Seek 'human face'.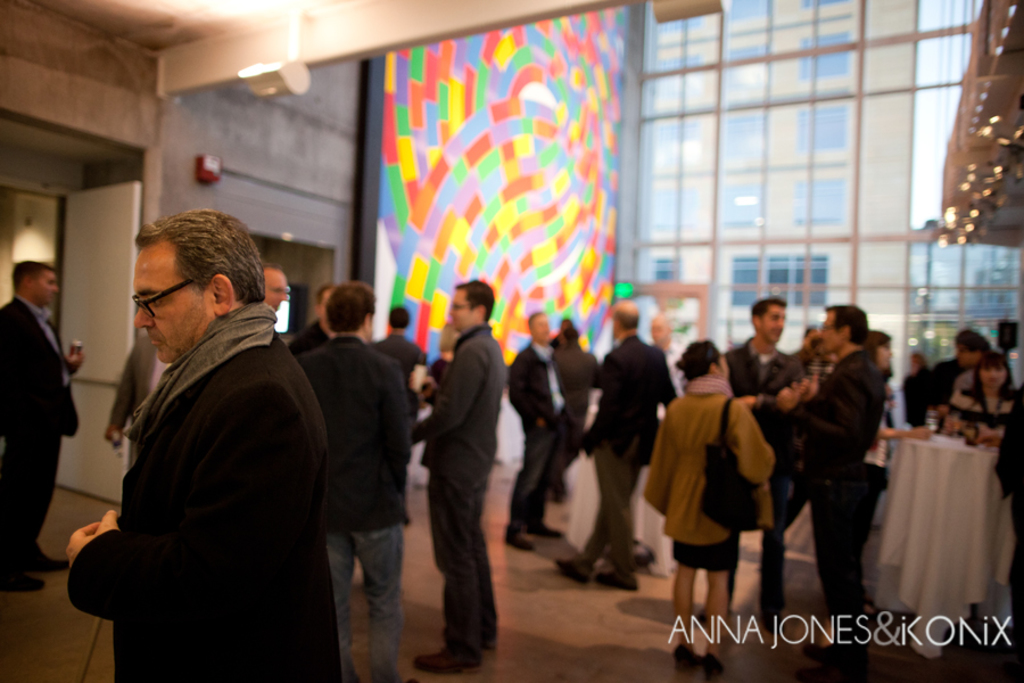
[x1=530, y1=312, x2=553, y2=339].
